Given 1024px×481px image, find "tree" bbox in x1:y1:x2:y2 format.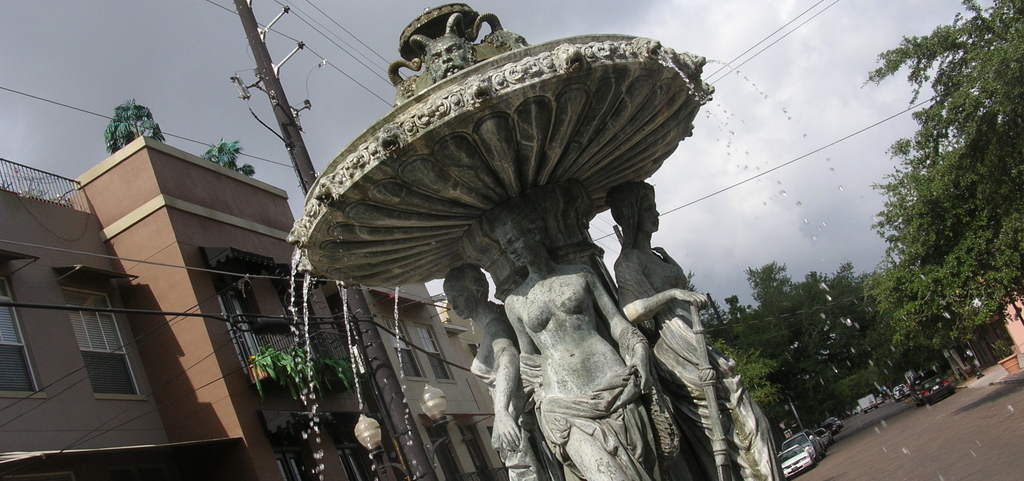
872:50:1006:360.
